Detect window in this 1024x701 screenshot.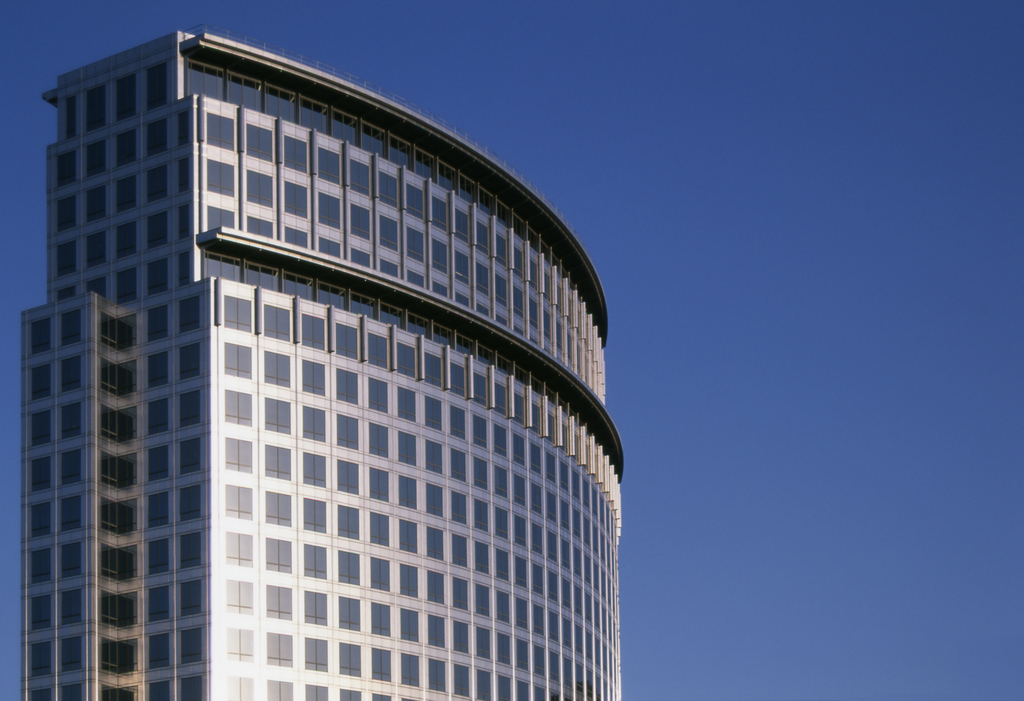
Detection: x1=340, y1=647, x2=366, y2=676.
